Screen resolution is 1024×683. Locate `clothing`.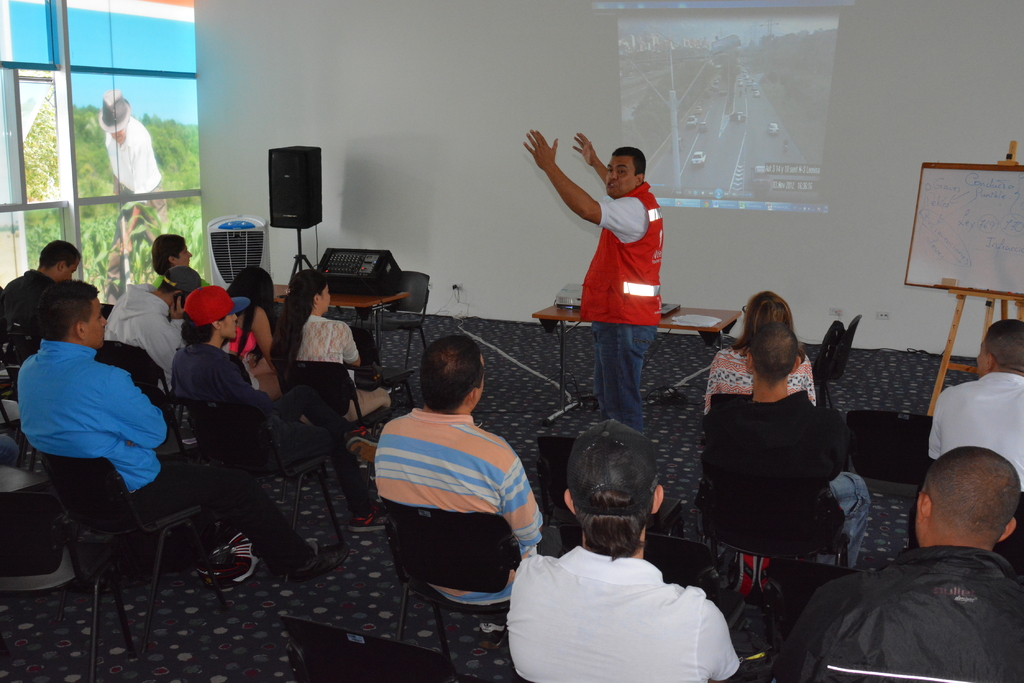
(x1=376, y1=408, x2=557, y2=609).
